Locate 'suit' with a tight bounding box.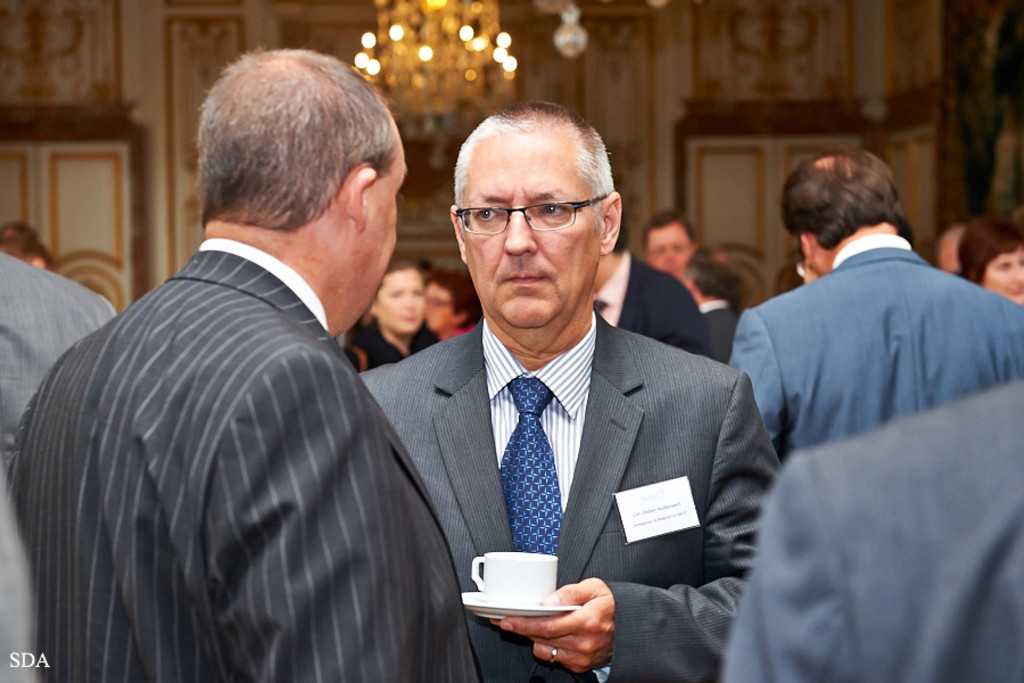
[left=383, top=227, right=755, bottom=664].
